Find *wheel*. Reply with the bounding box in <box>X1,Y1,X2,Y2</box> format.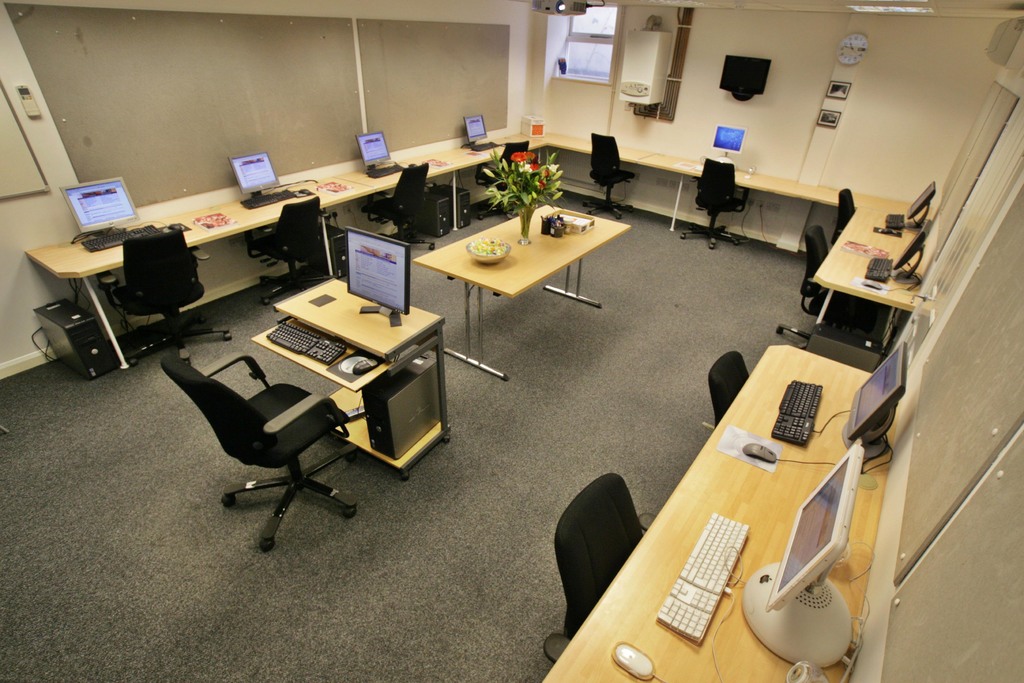
<box>223,330,232,340</box>.
